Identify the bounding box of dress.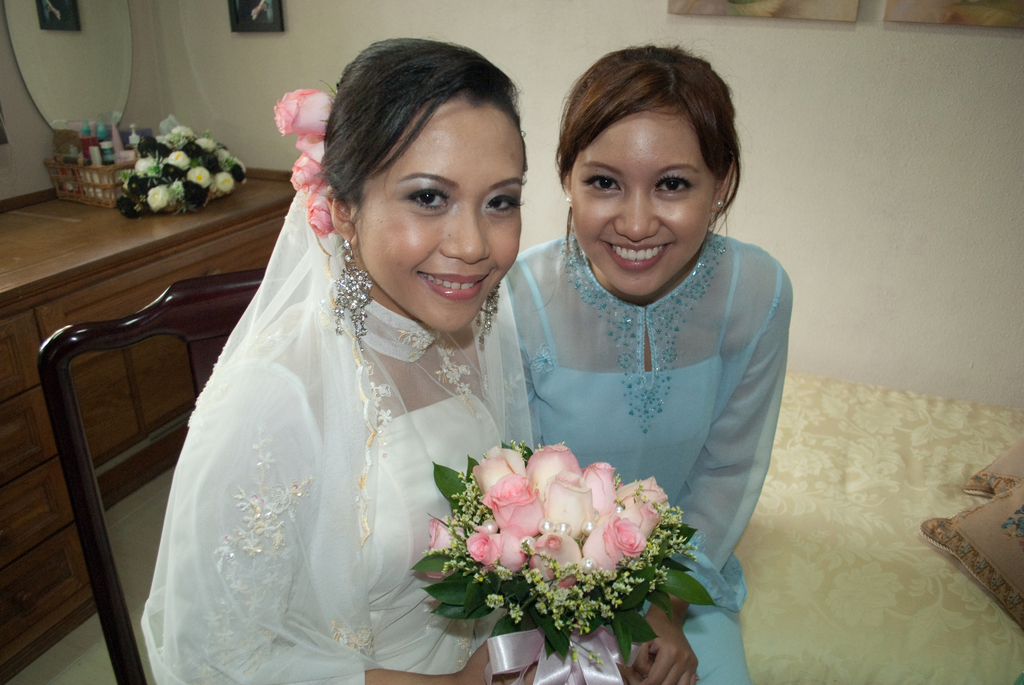
{"left": 509, "top": 228, "right": 792, "bottom": 684}.
